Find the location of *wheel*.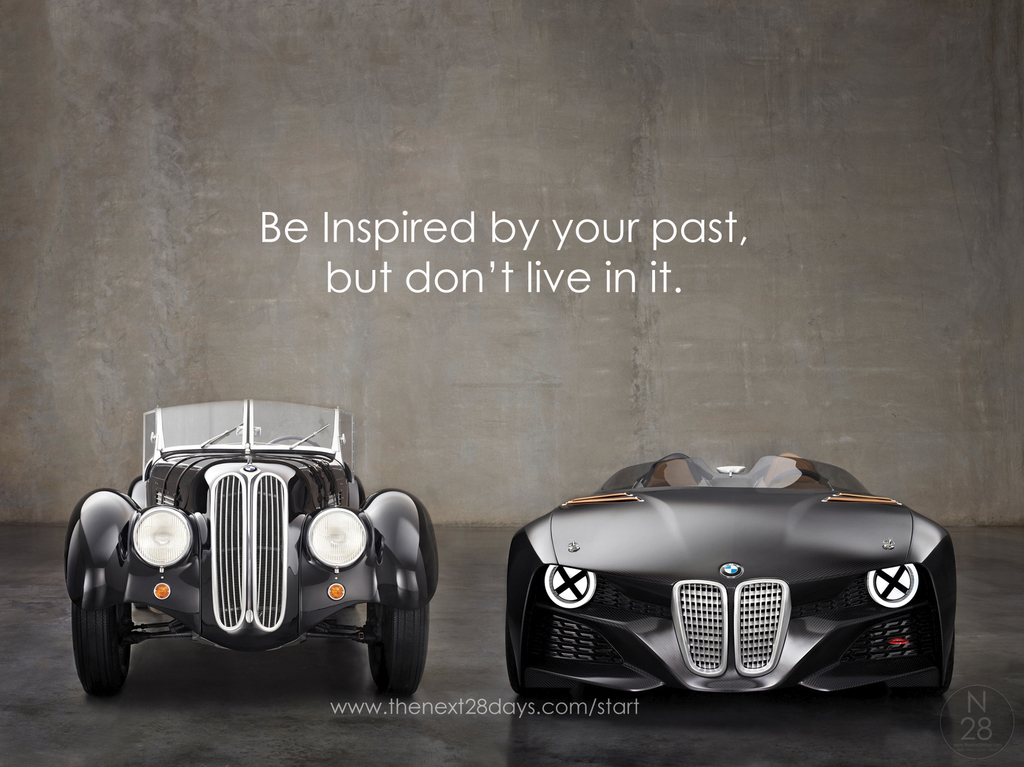
Location: l=362, t=604, r=433, b=702.
